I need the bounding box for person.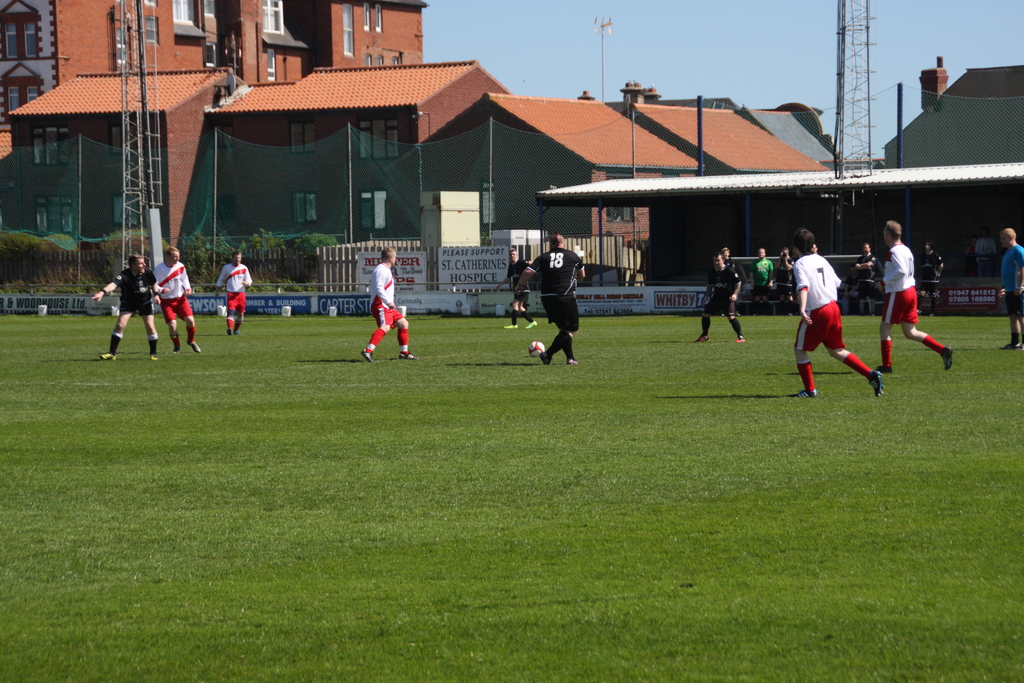
Here it is: Rect(796, 227, 884, 402).
